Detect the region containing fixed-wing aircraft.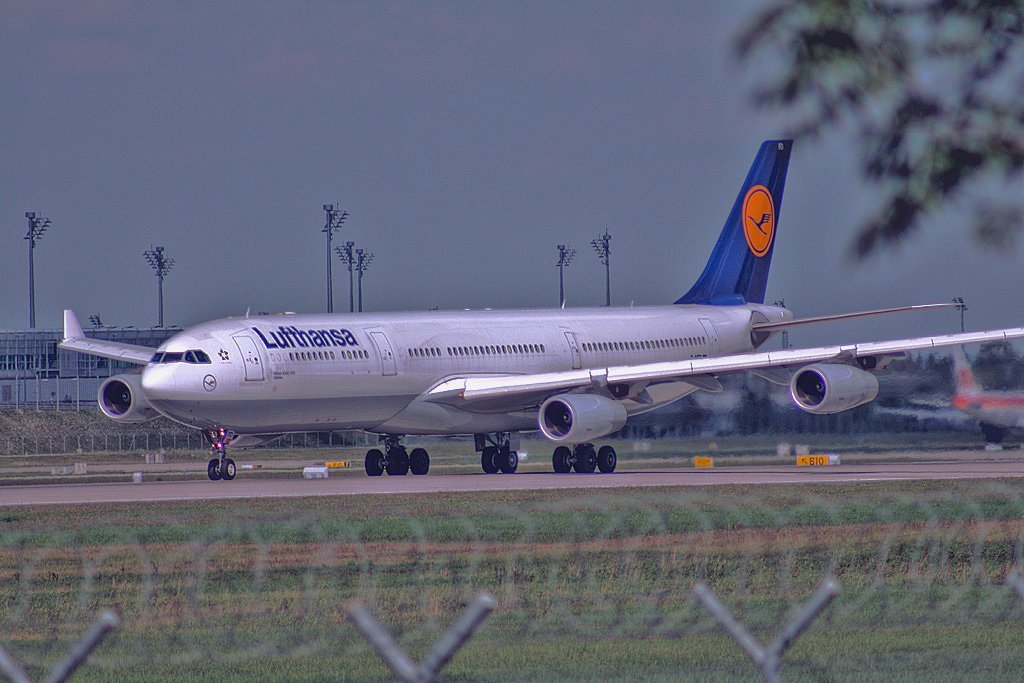
bbox=(54, 135, 1023, 482).
